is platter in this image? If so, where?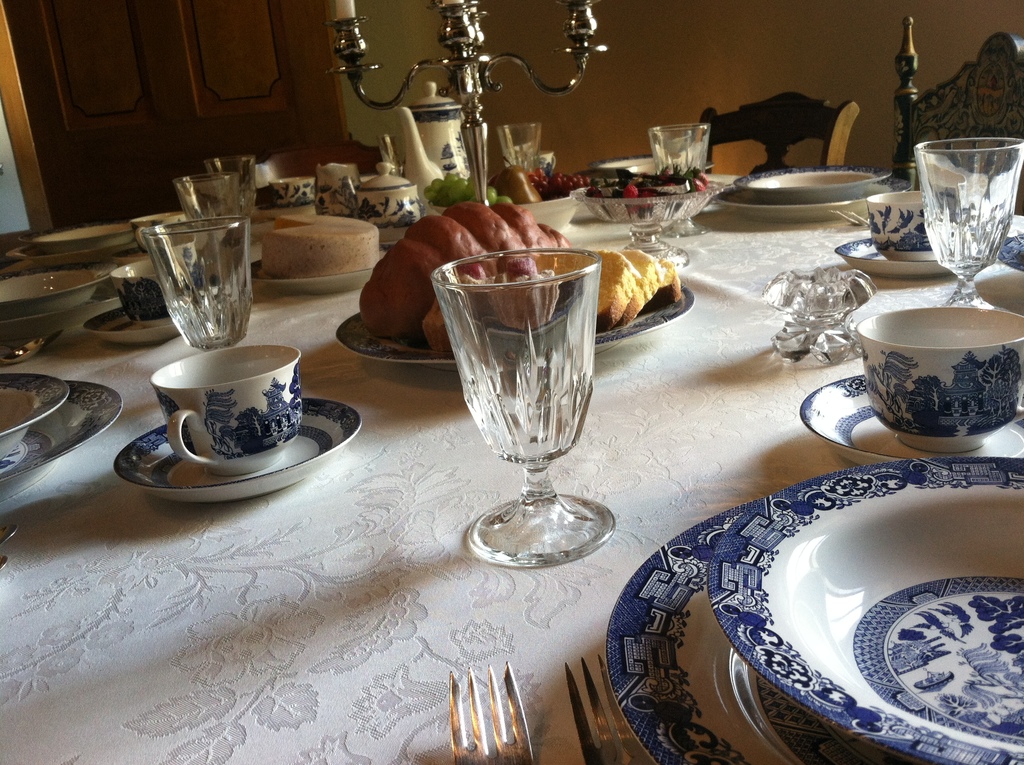
Yes, at 337:295:694:366.
